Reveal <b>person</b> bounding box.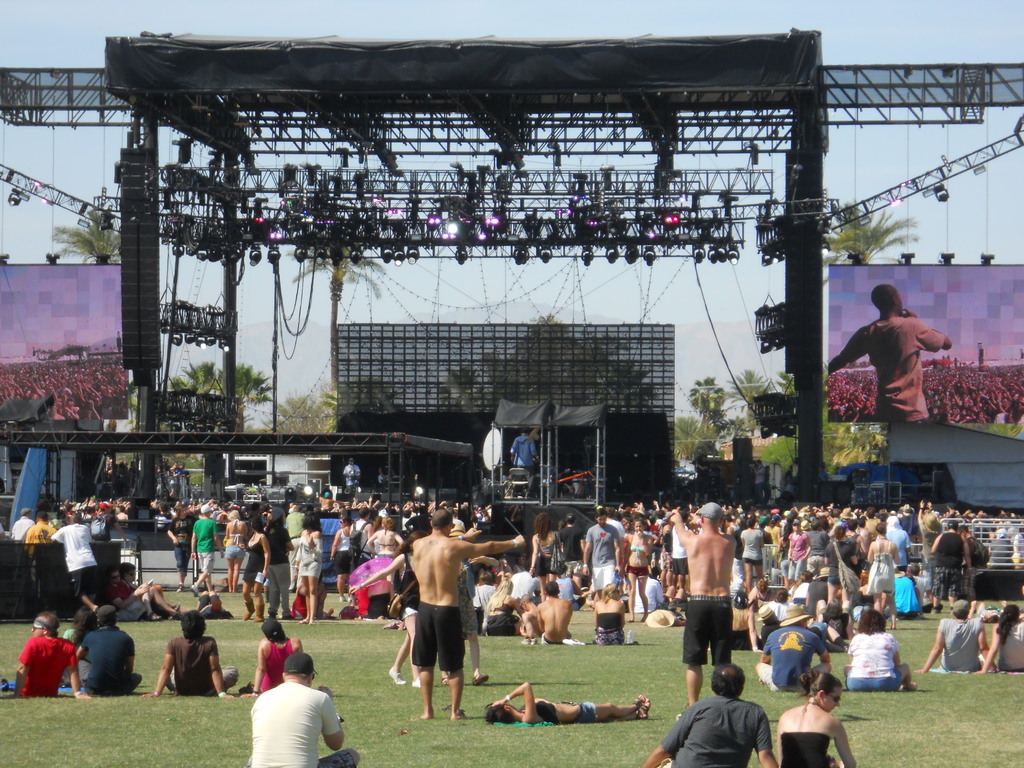
Revealed: {"x1": 488, "y1": 581, "x2": 518, "y2": 637}.
